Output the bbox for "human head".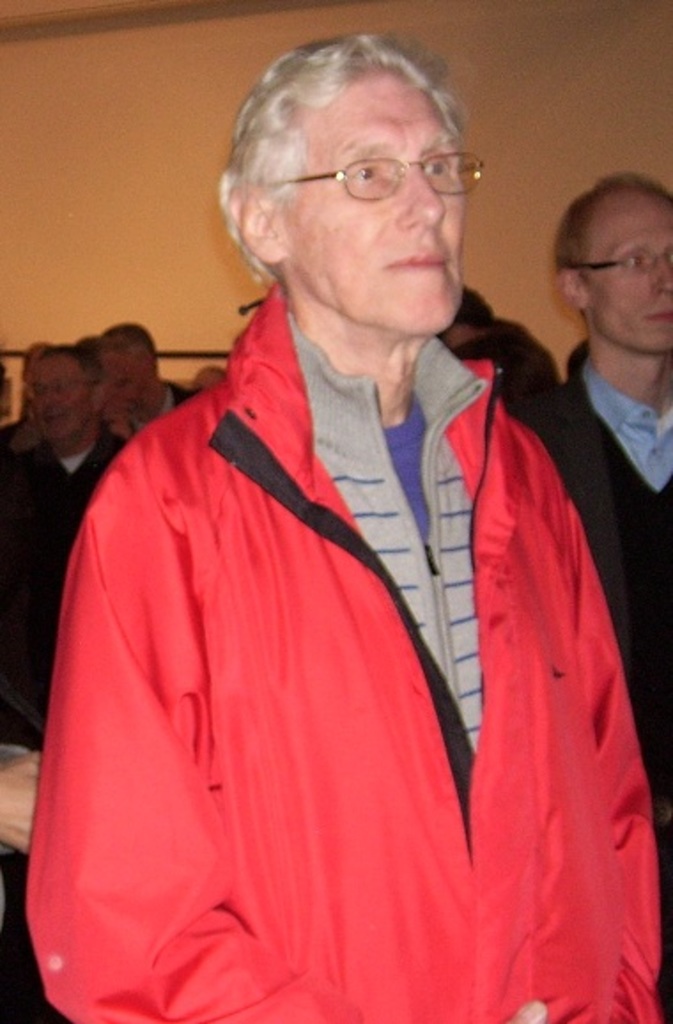
bbox(103, 324, 158, 400).
